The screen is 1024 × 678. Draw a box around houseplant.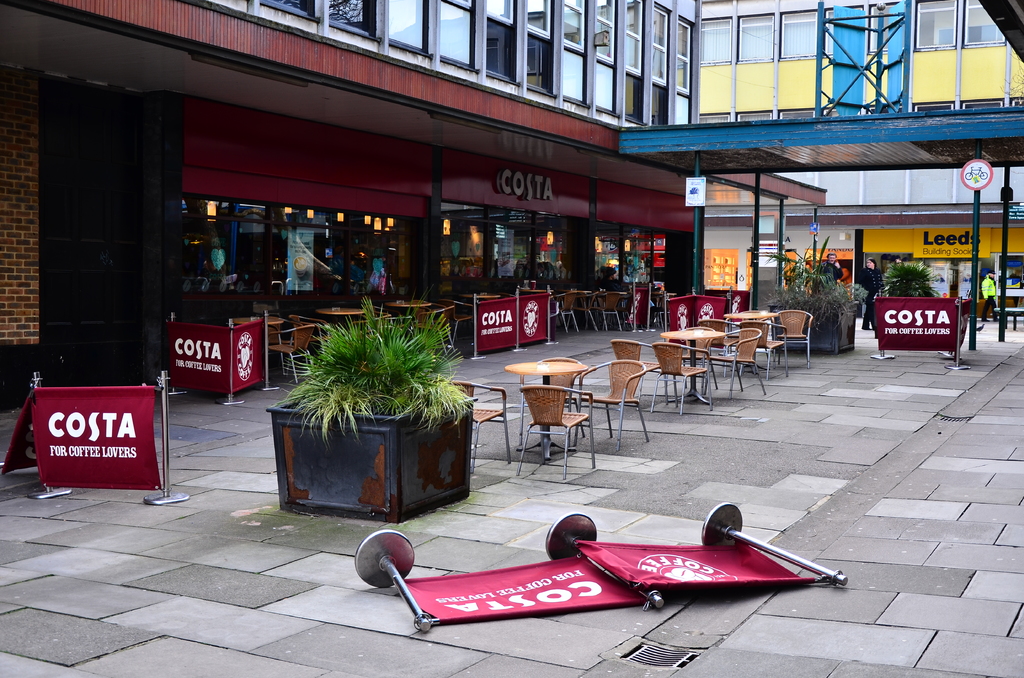
[x1=260, y1=302, x2=473, y2=522].
